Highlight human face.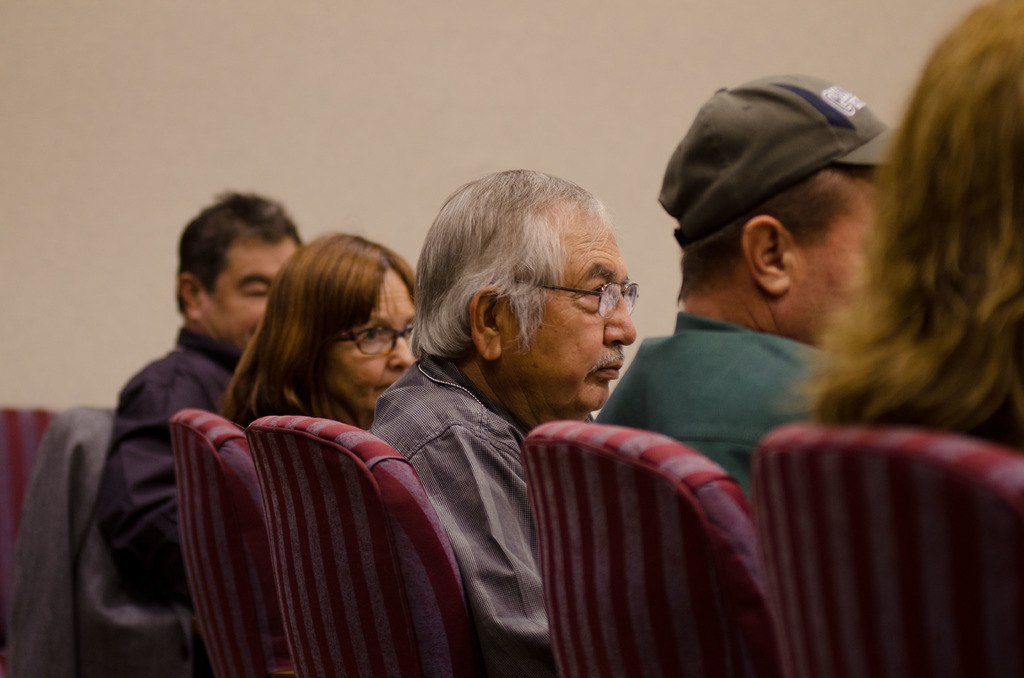
Highlighted region: region(785, 163, 891, 357).
